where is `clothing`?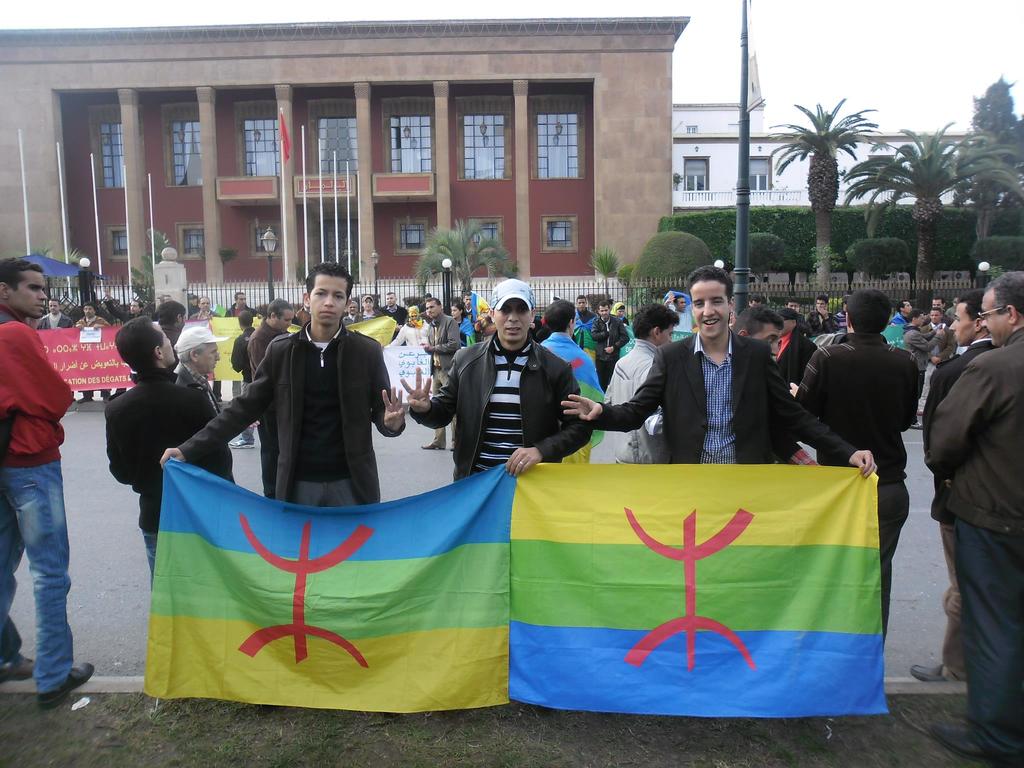
box=[932, 340, 992, 674].
